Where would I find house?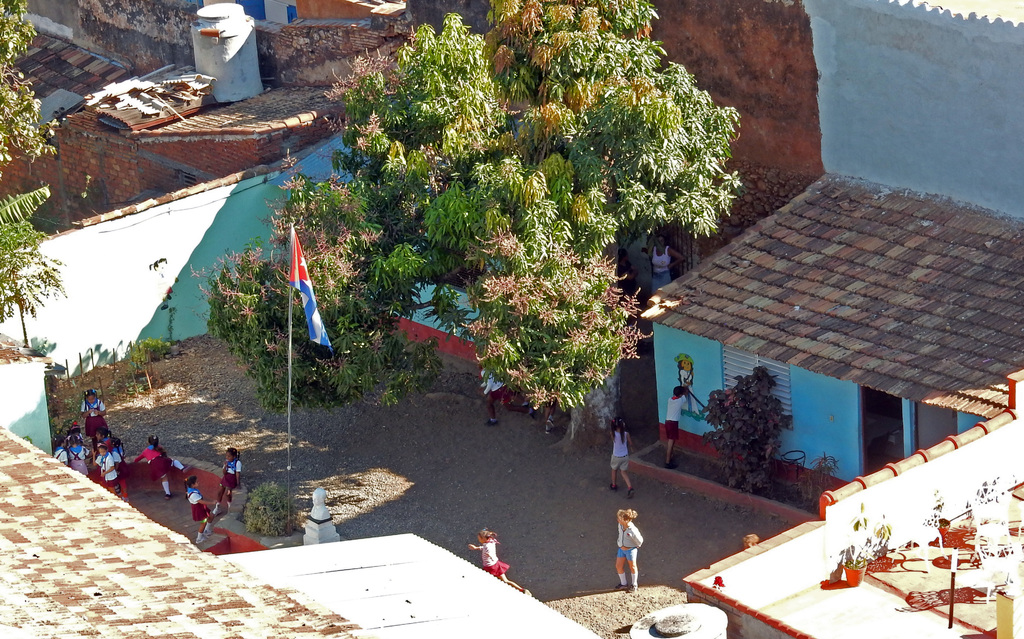
At [left=0, top=0, right=563, bottom=237].
